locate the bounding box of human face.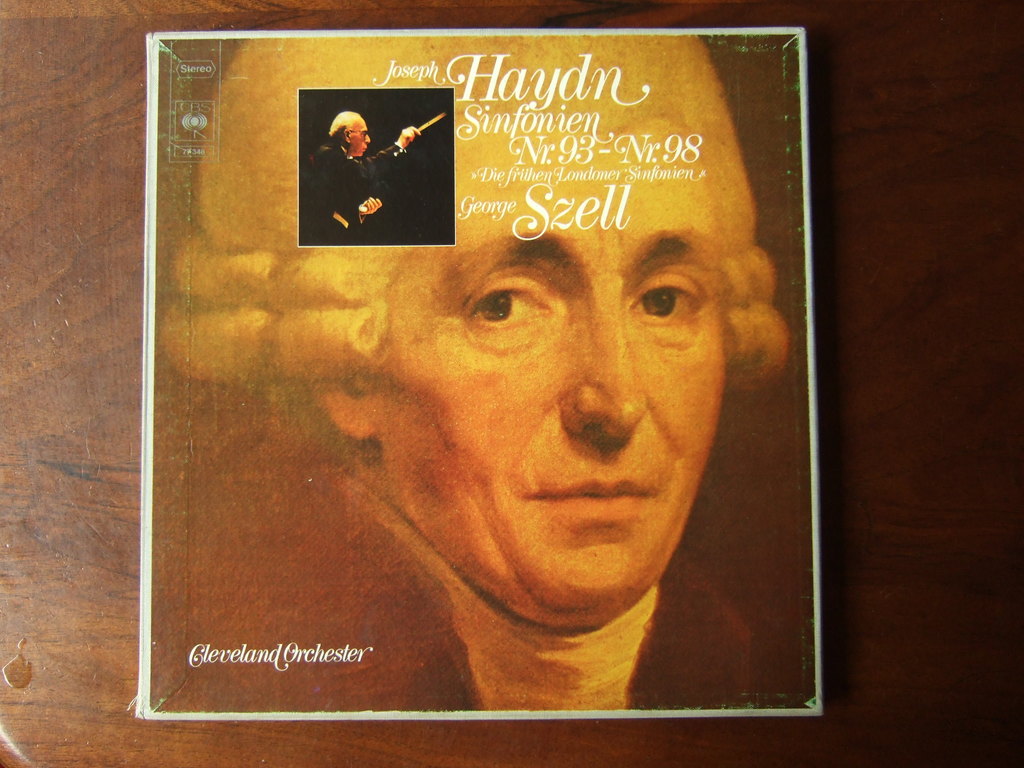
Bounding box: x1=349, y1=115, x2=371, y2=156.
